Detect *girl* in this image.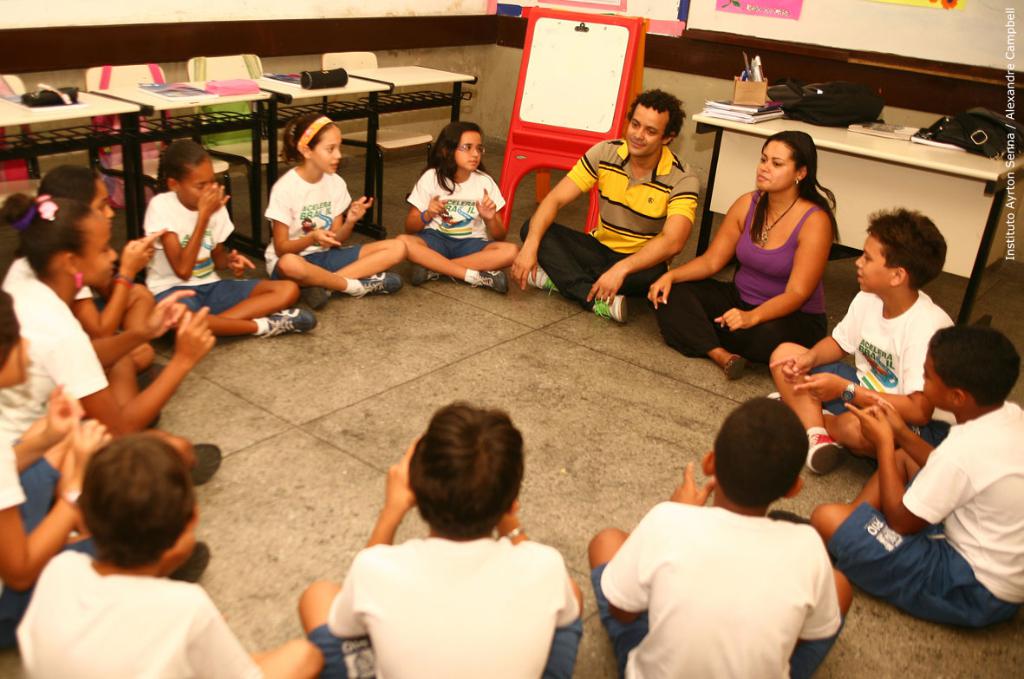
Detection: x1=43, y1=166, x2=167, y2=325.
